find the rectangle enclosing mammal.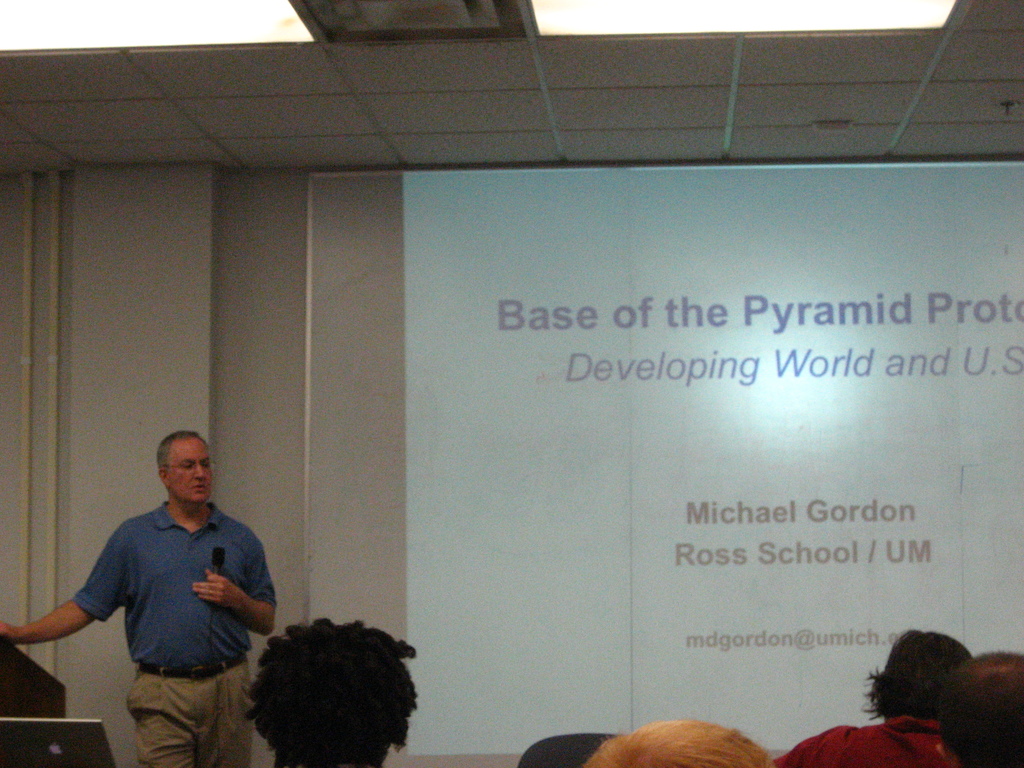
247 609 423 767.
